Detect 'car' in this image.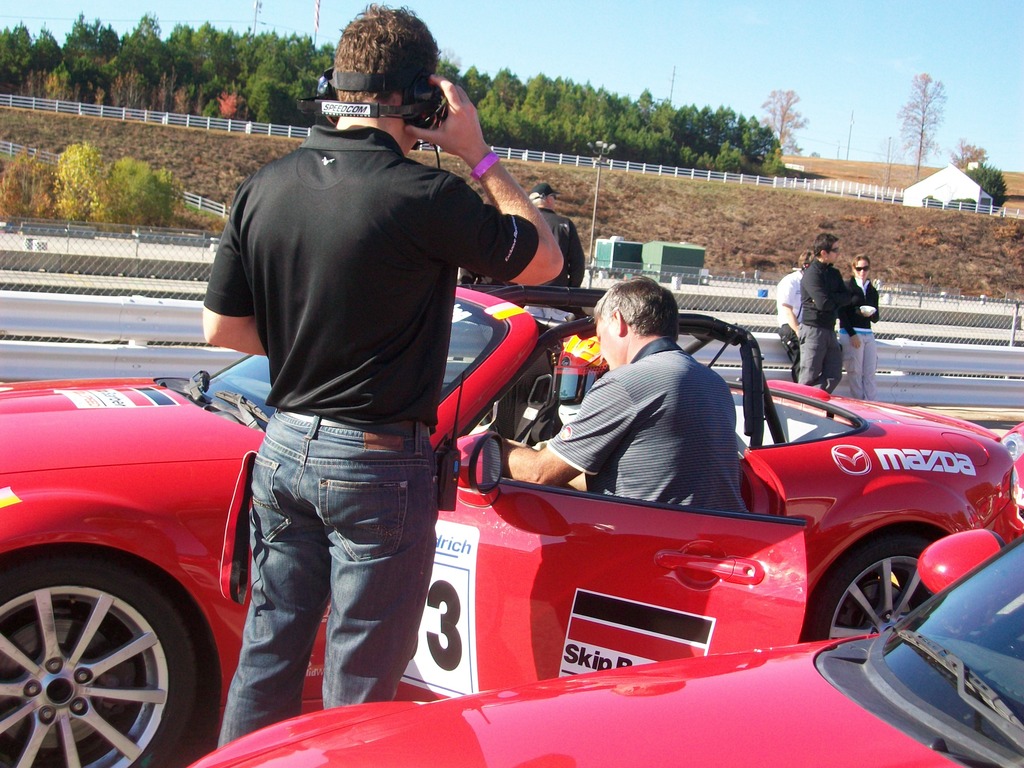
Detection: left=998, top=412, right=1023, bottom=541.
